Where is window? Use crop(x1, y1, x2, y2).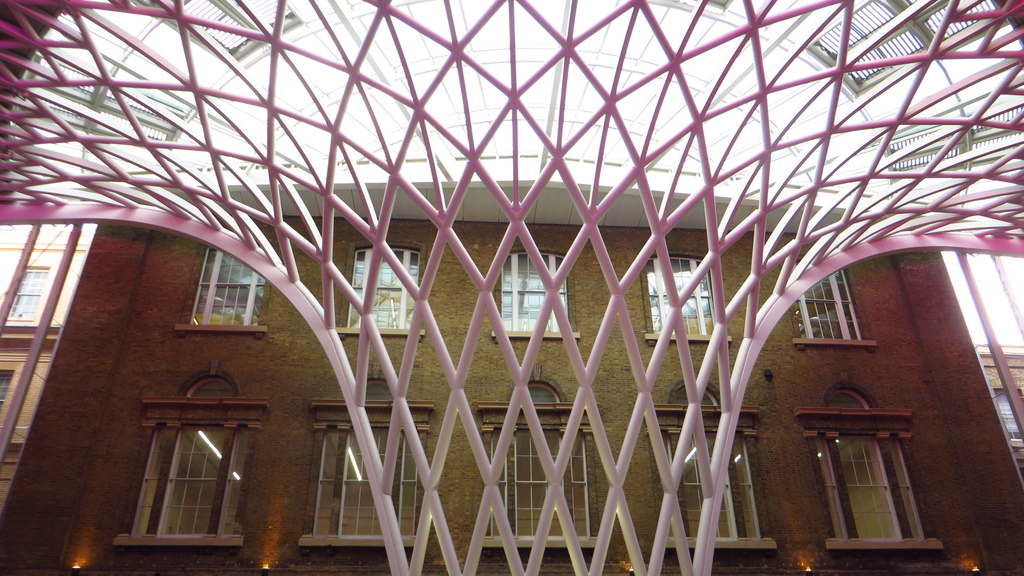
crop(475, 371, 611, 555).
